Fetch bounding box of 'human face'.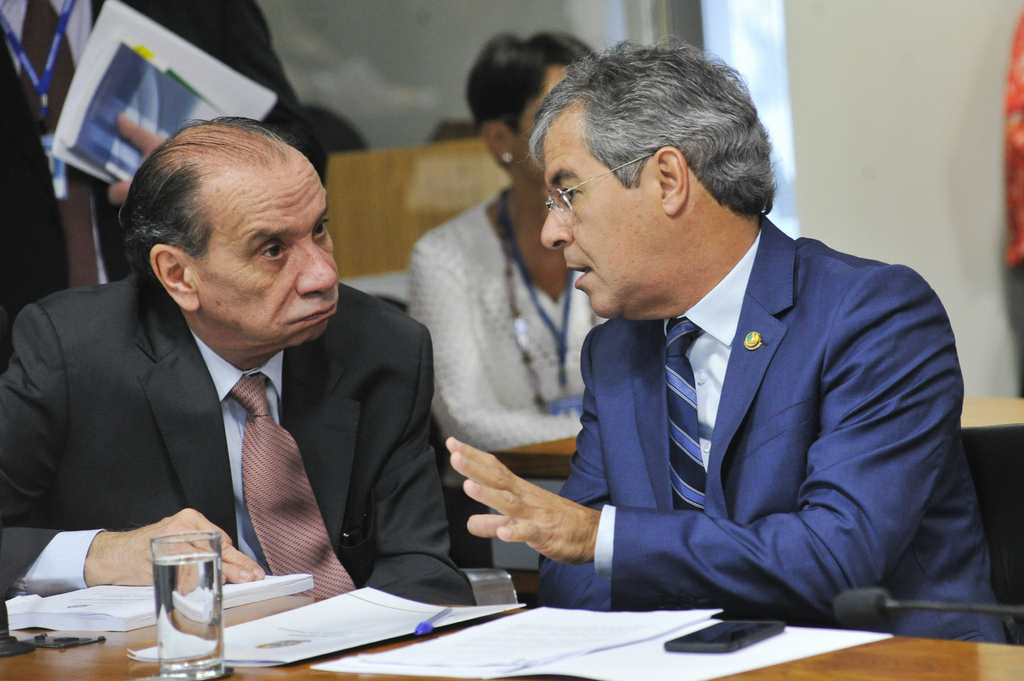
Bbox: <region>517, 70, 563, 184</region>.
